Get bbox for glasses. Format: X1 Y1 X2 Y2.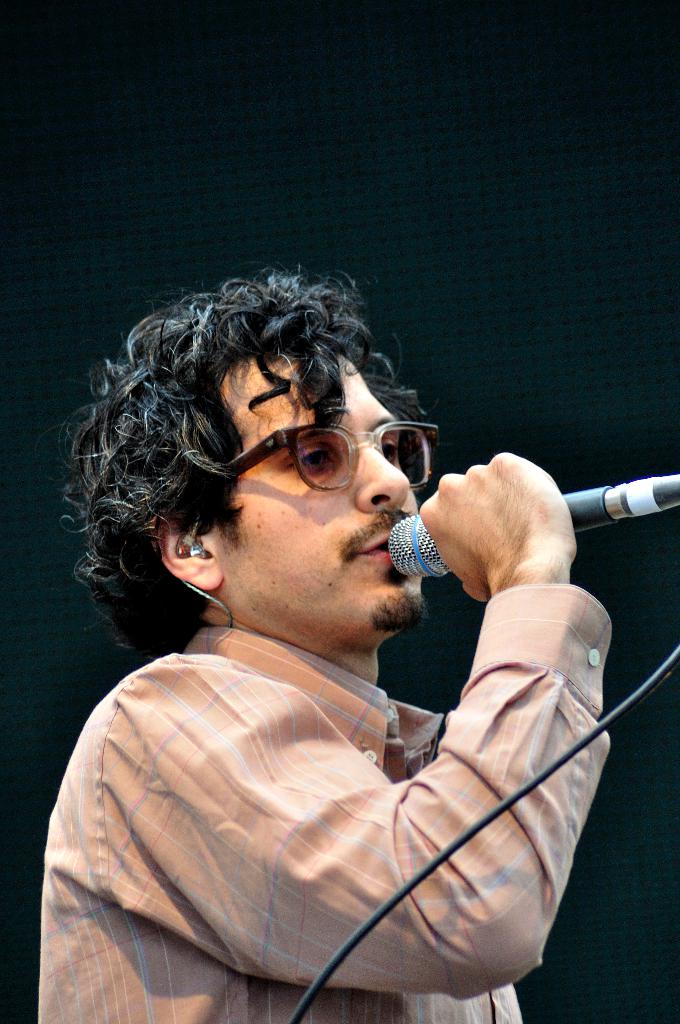
217 420 446 497.
